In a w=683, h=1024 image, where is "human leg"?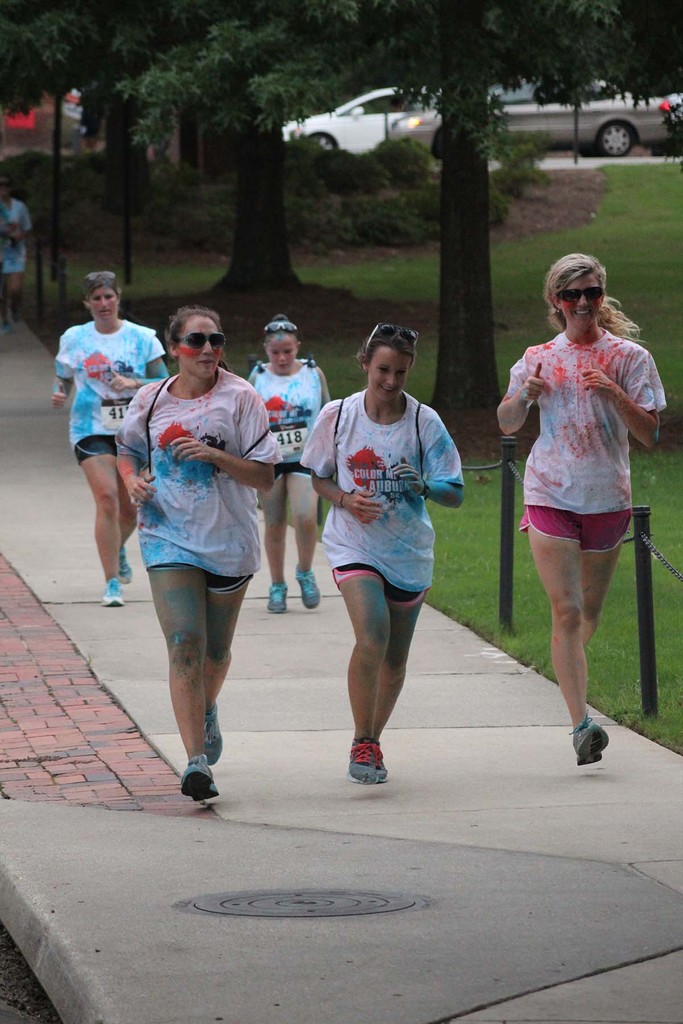
Rect(87, 429, 122, 609).
